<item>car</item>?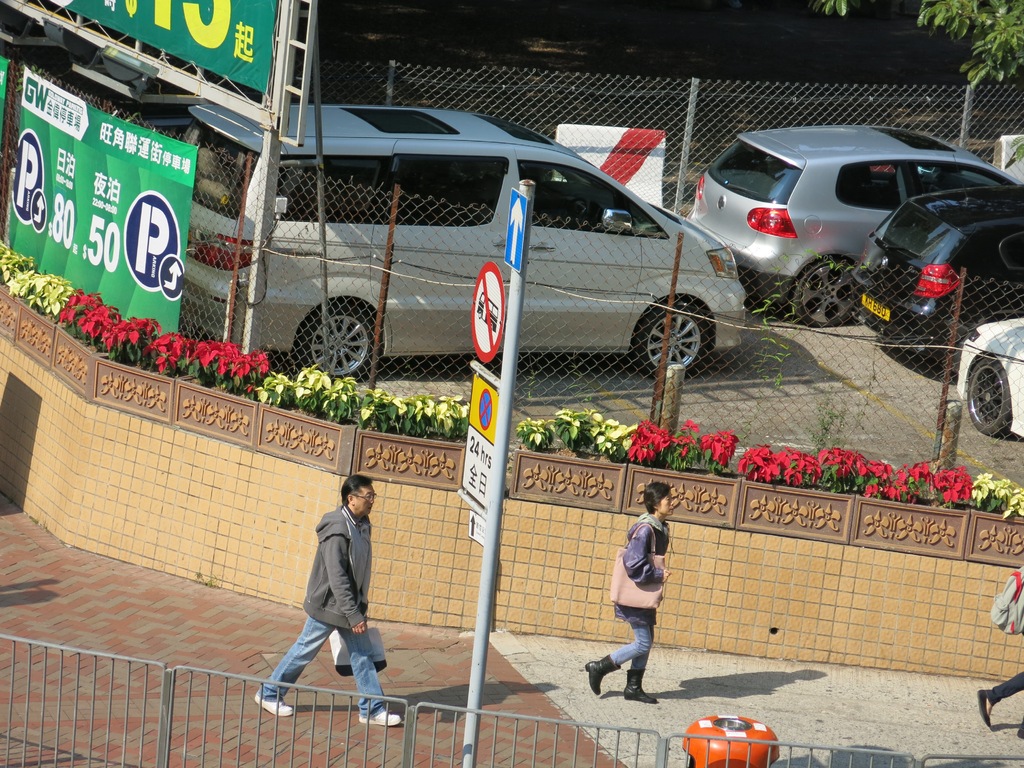
l=955, t=316, r=1023, b=444
